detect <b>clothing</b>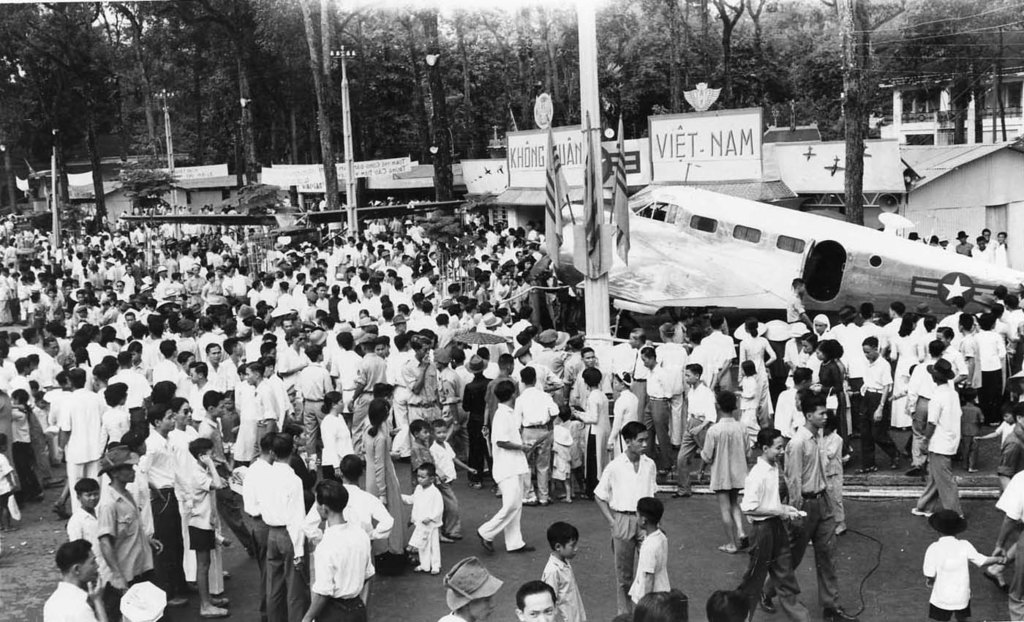
locate(397, 484, 446, 572)
